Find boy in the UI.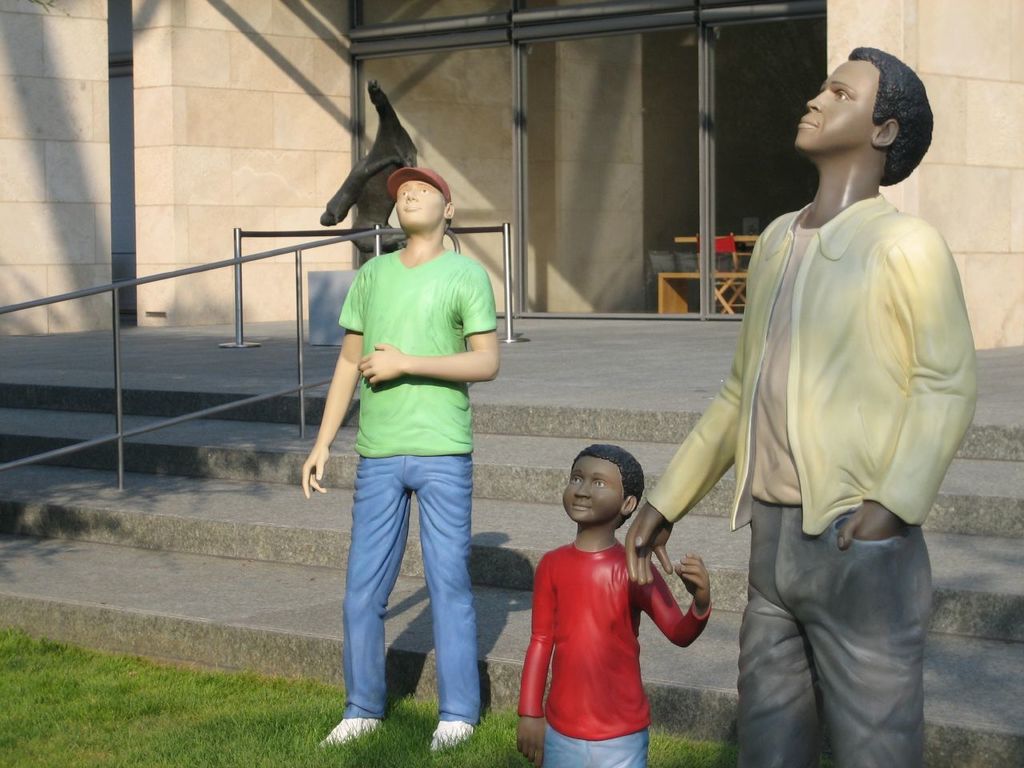
UI element at 493,438,722,767.
